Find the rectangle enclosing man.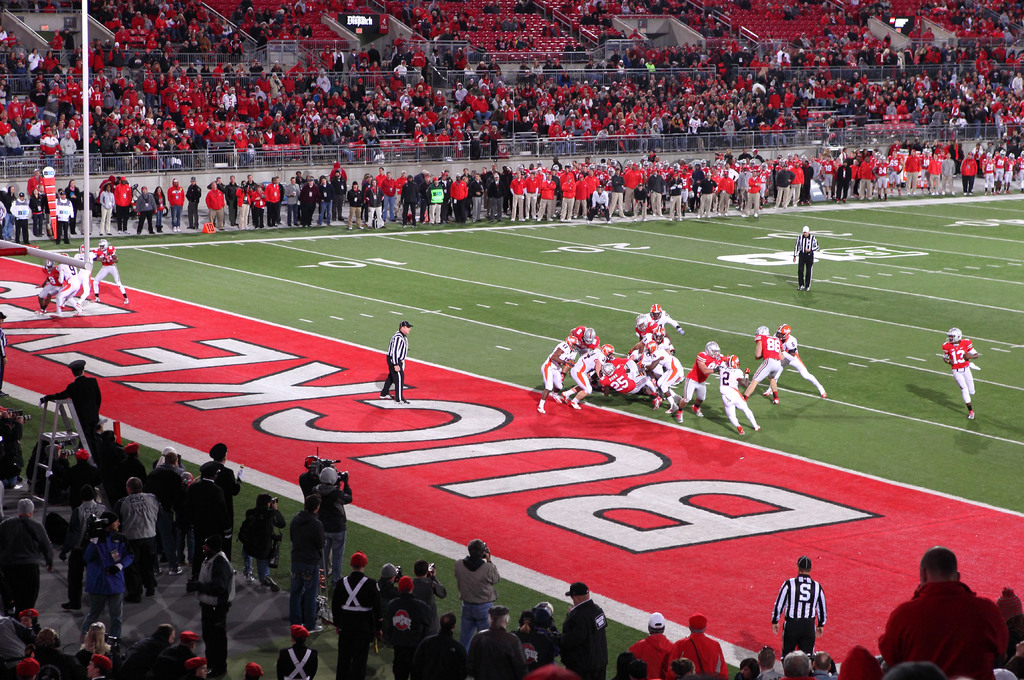
box=[0, 29, 19, 49].
